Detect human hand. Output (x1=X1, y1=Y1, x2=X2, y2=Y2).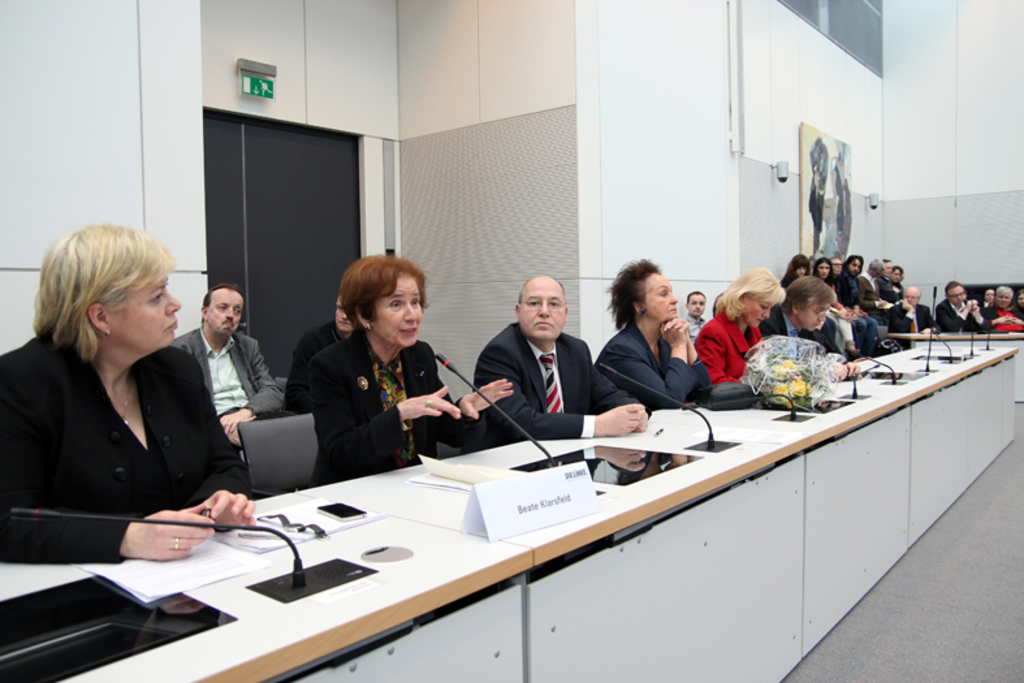
(x1=661, y1=320, x2=683, y2=347).
